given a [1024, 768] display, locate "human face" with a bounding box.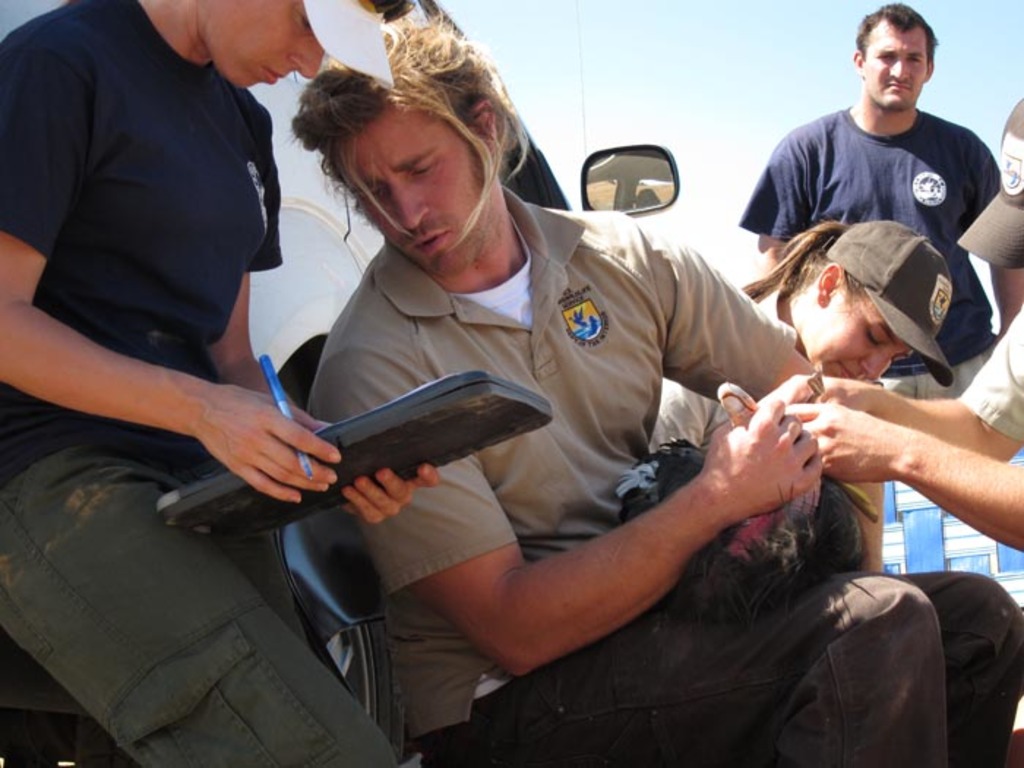
Located: bbox=[865, 34, 927, 108].
